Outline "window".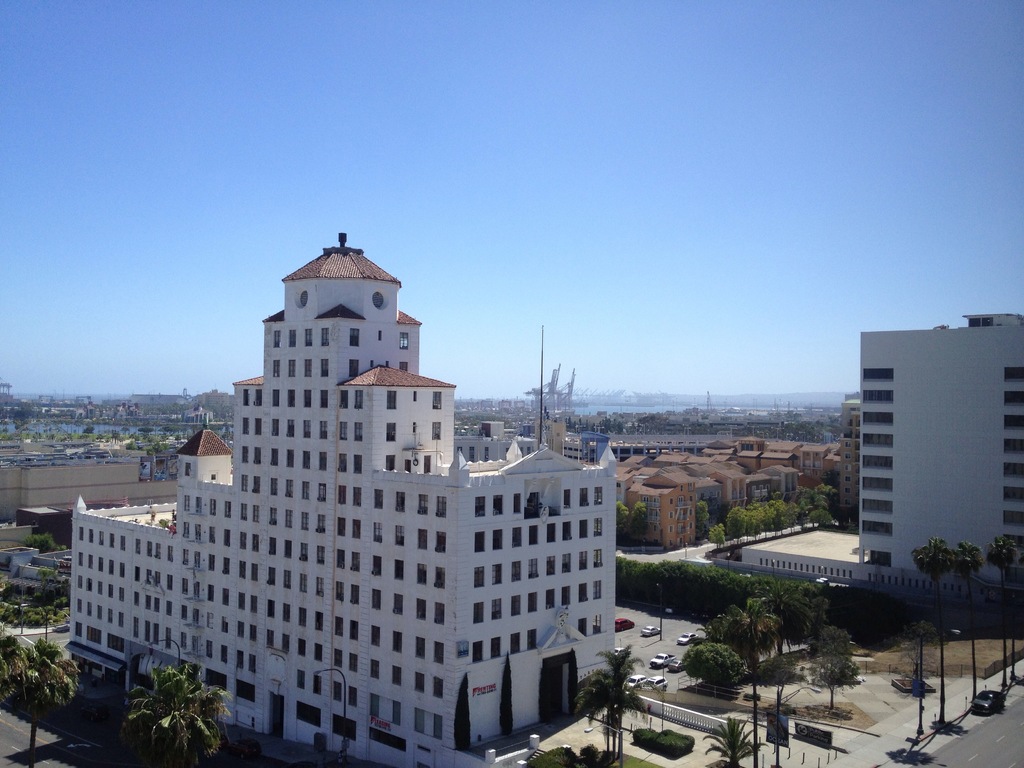
Outline: <region>473, 567, 484, 588</region>.
